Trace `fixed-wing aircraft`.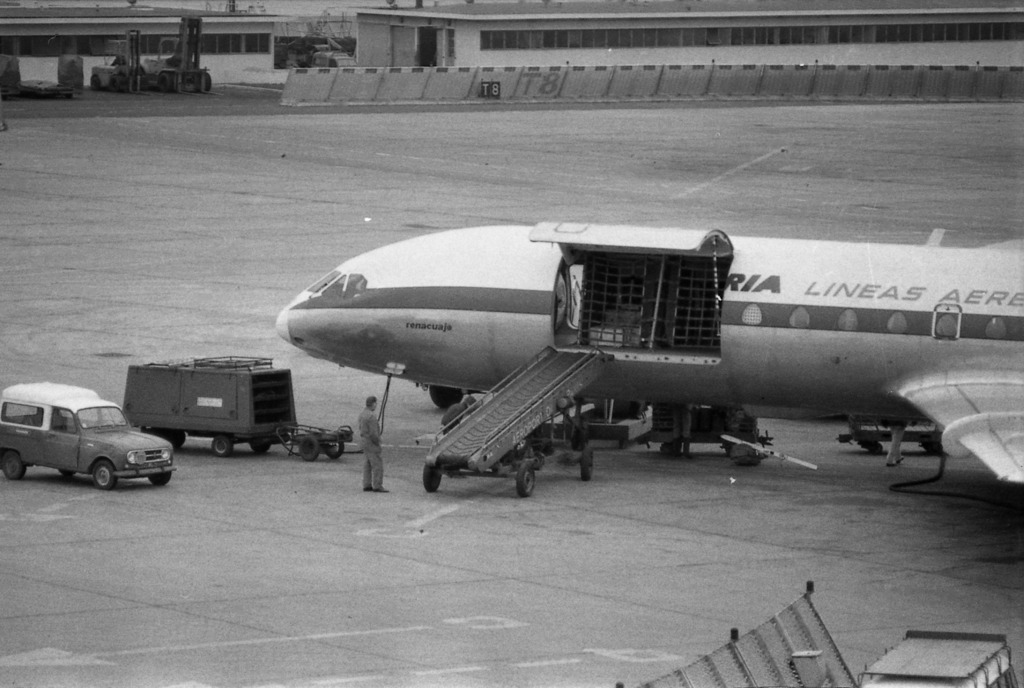
Traced to region(271, 215, 1023, 488).
